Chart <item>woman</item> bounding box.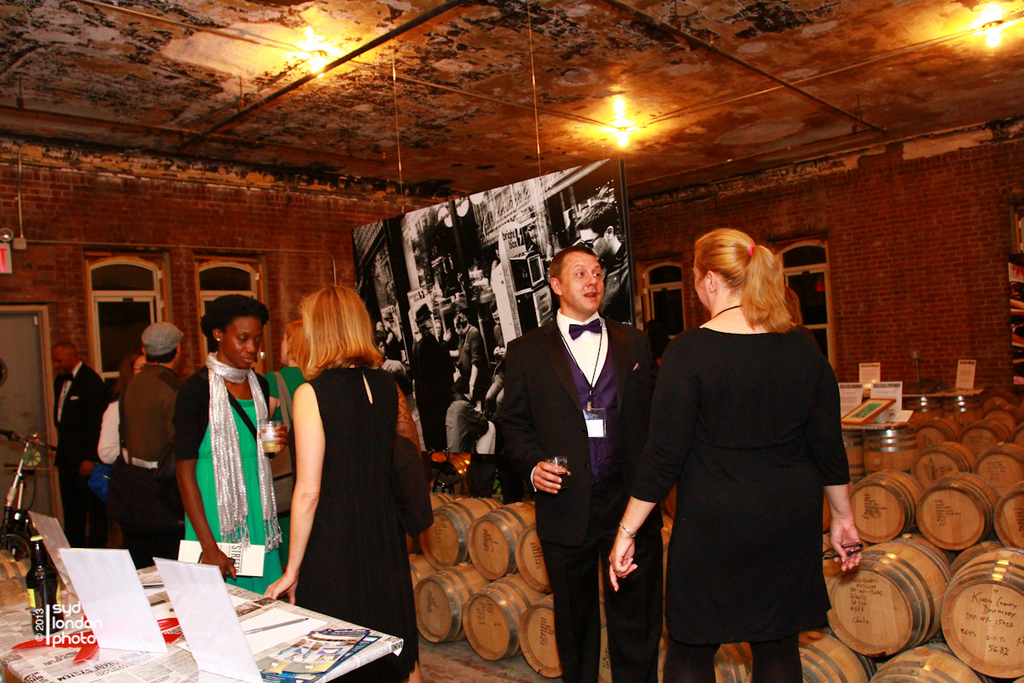
Charted: x1=527 y1=224 x2=542 y2=256.
